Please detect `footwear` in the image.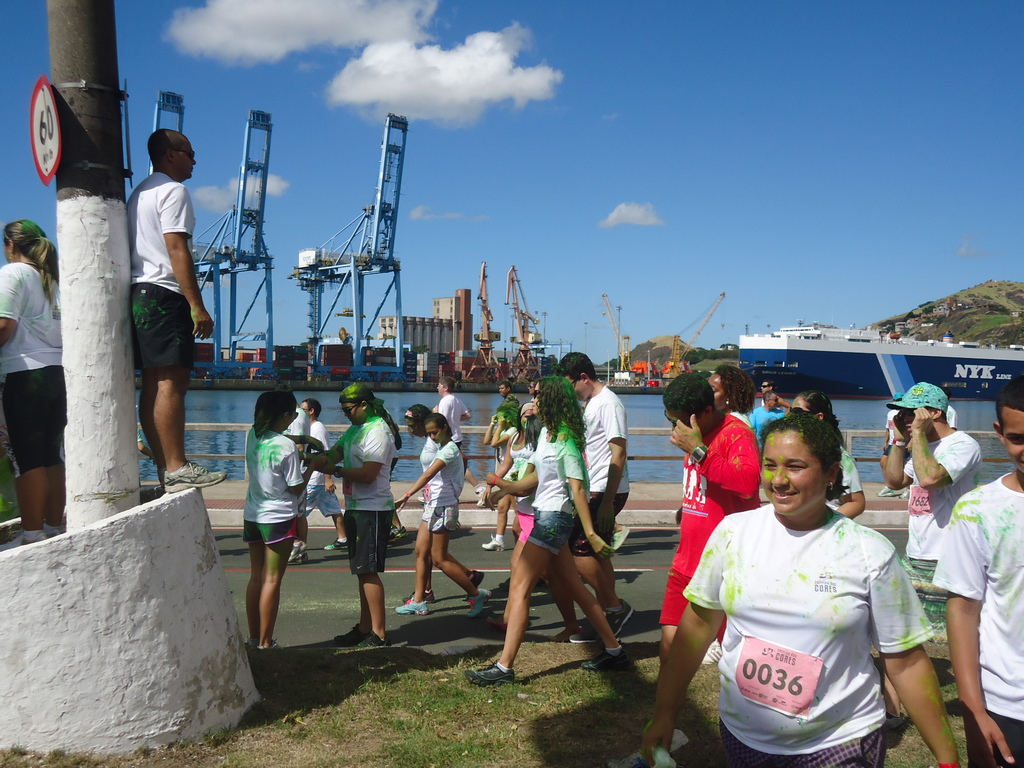
region(479, 540, 506, 552).
